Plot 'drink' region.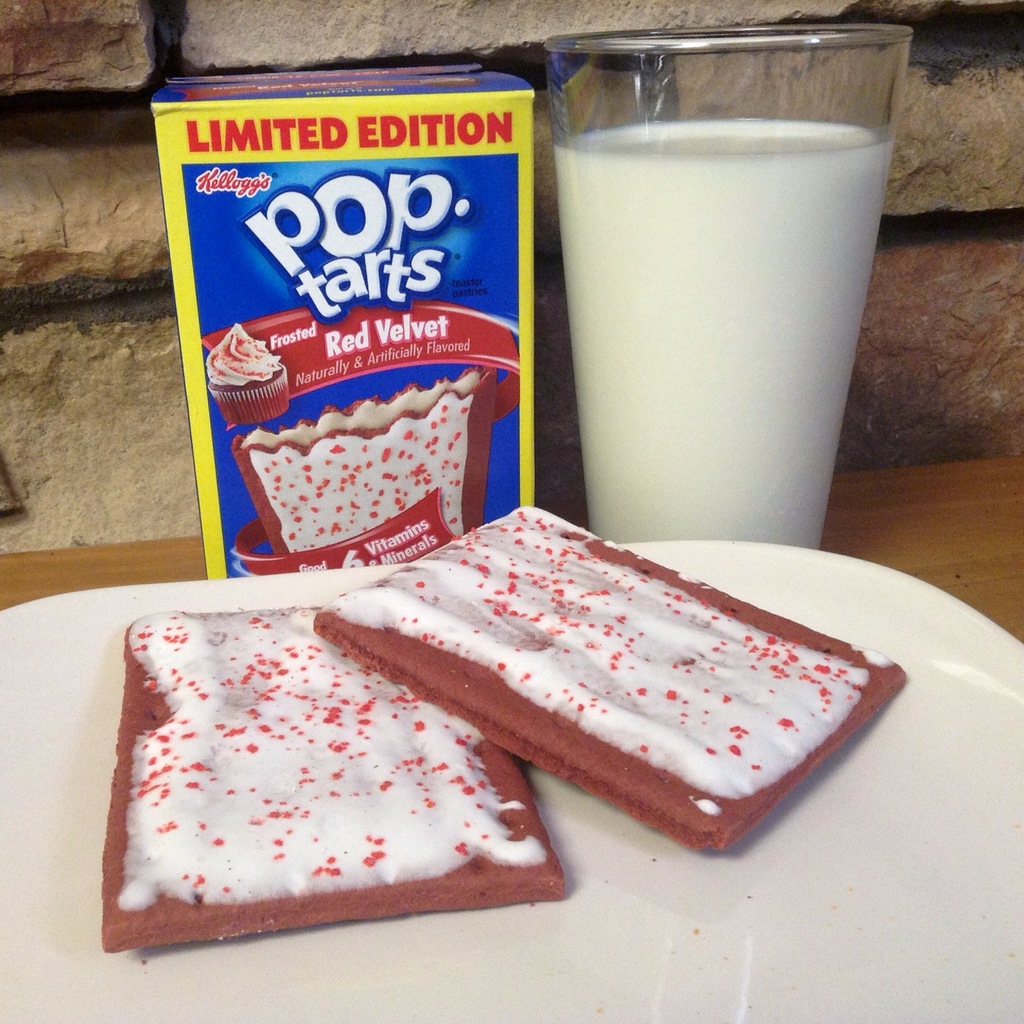
Plotted at 566/88/911/559.
